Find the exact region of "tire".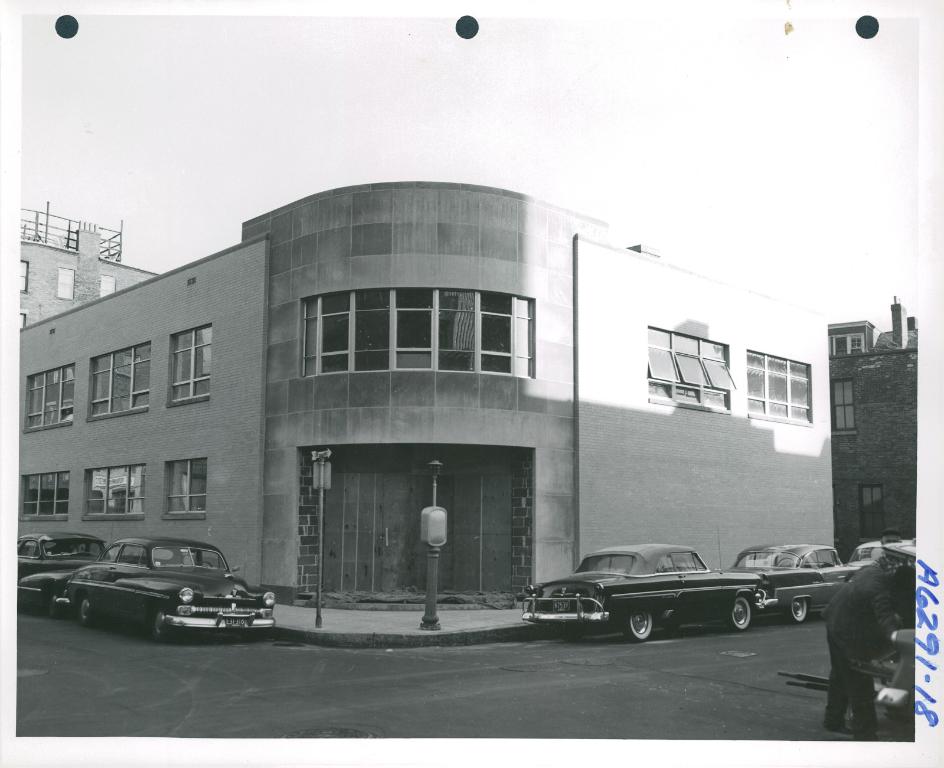
Exact region: rect(152, 611, 171, 642).
